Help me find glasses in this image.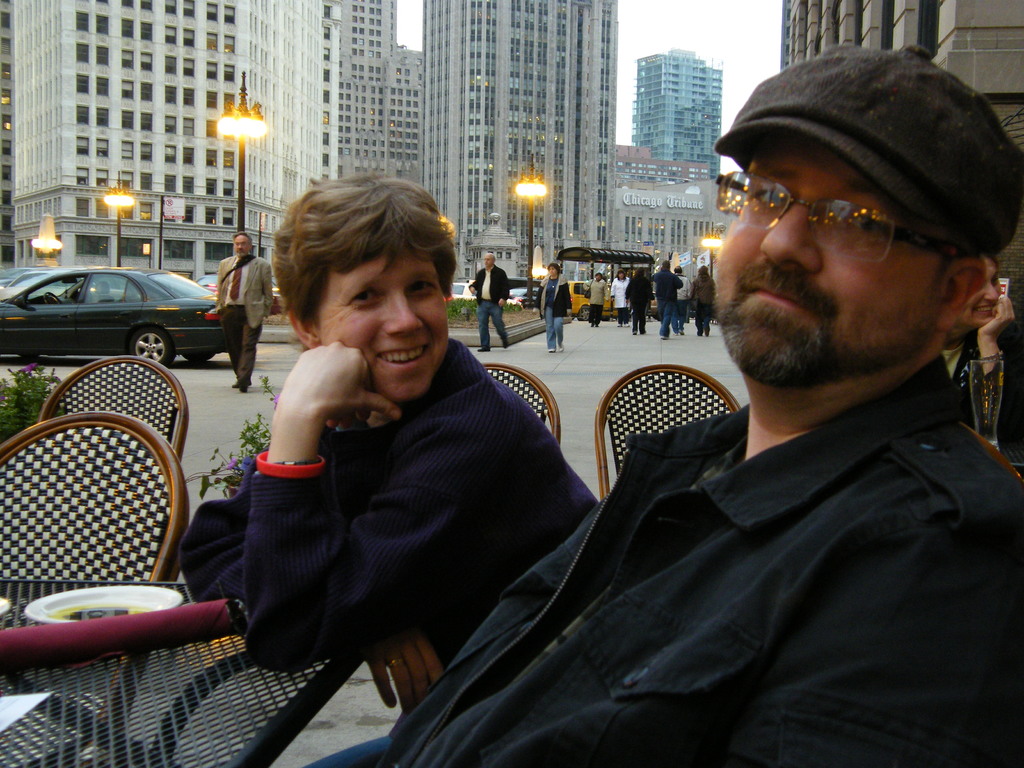
Found it: region(726, 159, 988, 258).
